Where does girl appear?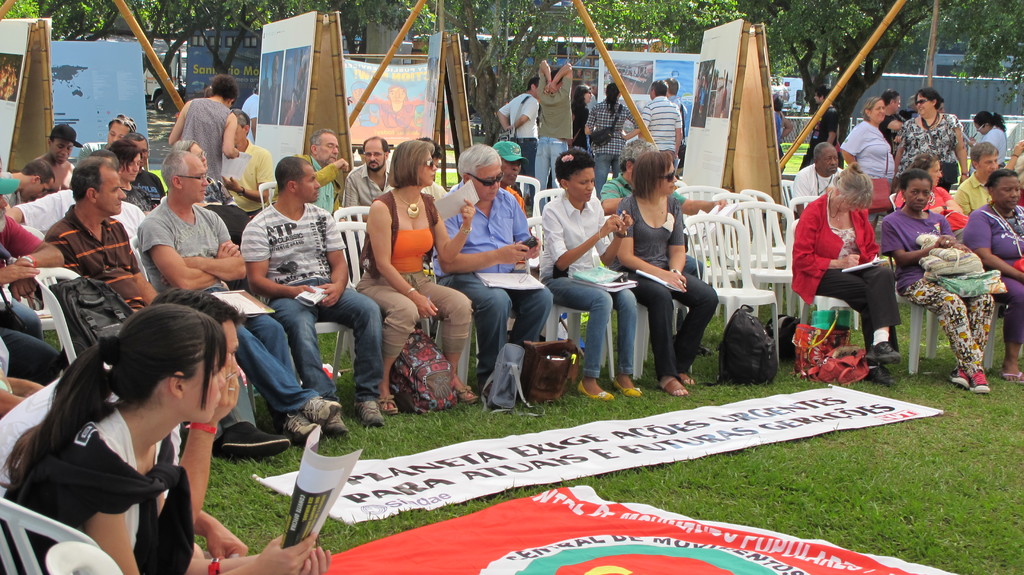
Appears at 0,302,330,574.
